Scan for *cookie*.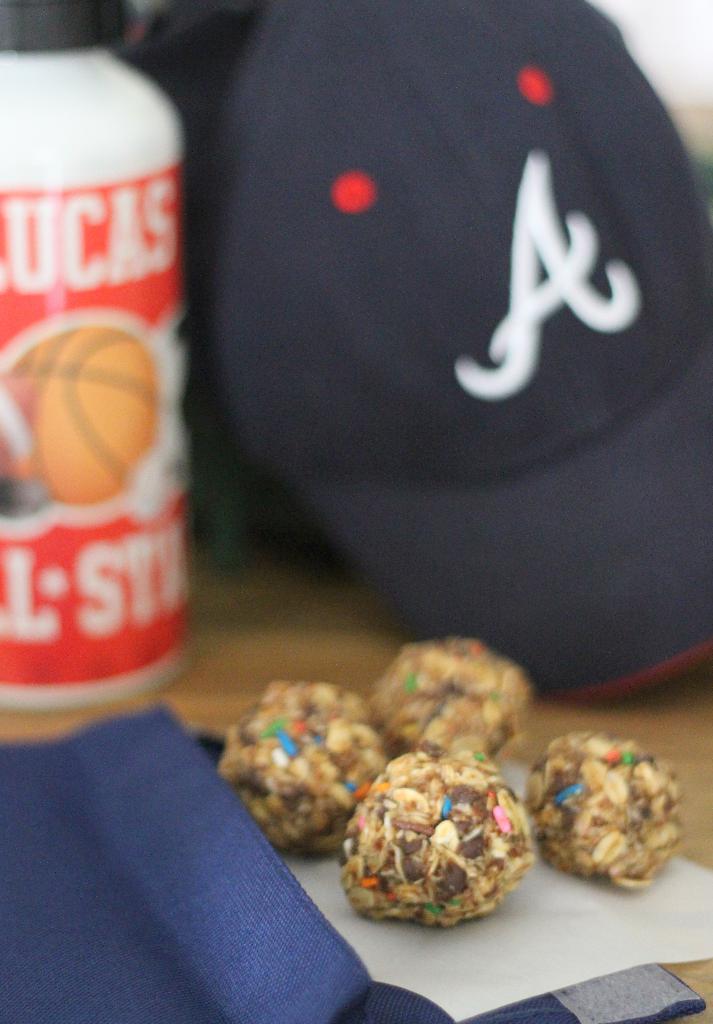
Scan result: [x1=219, y1=675, x2=389, y2=863].
